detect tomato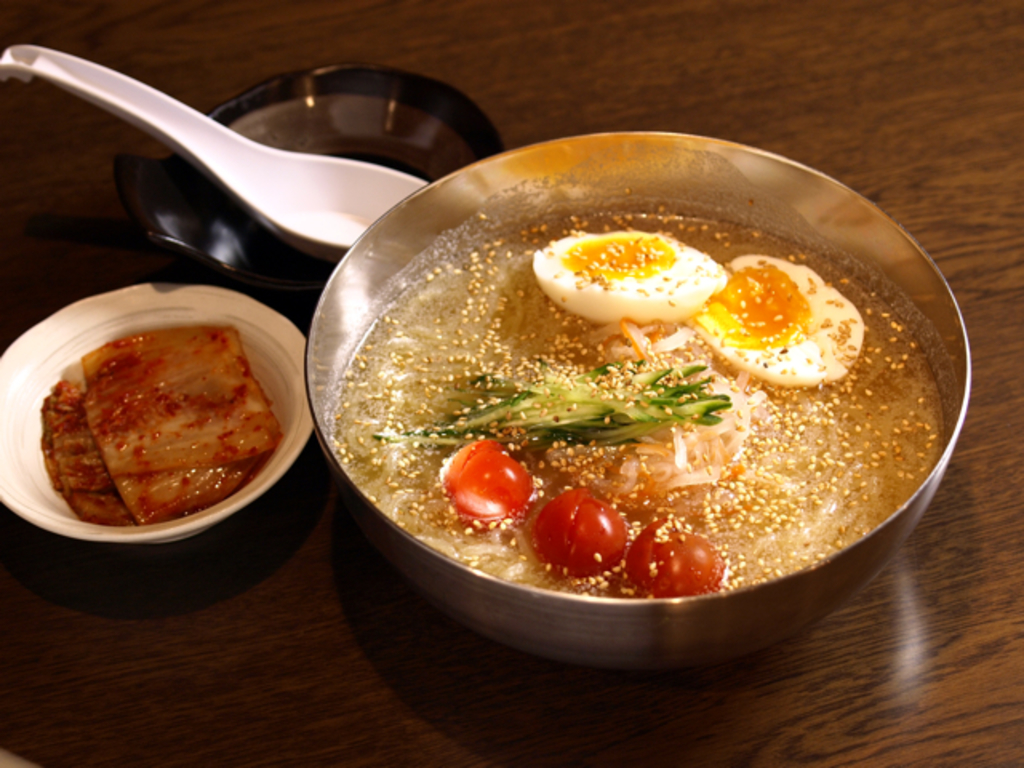
bbox(531, 478, 629, 578)
